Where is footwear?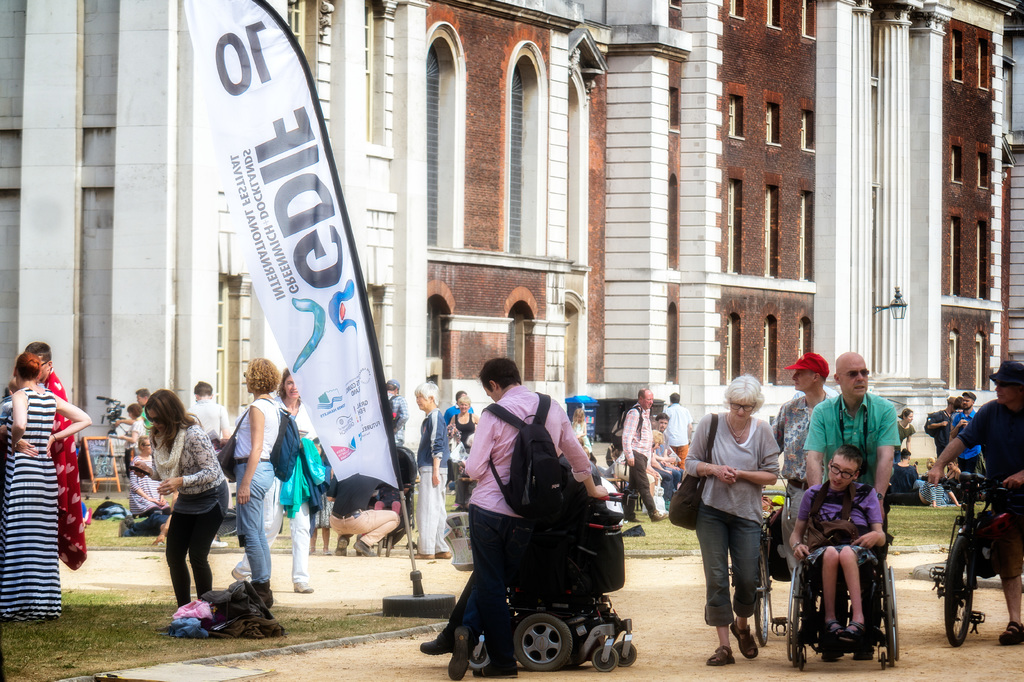
bbox(335, 536, 348, 556).
